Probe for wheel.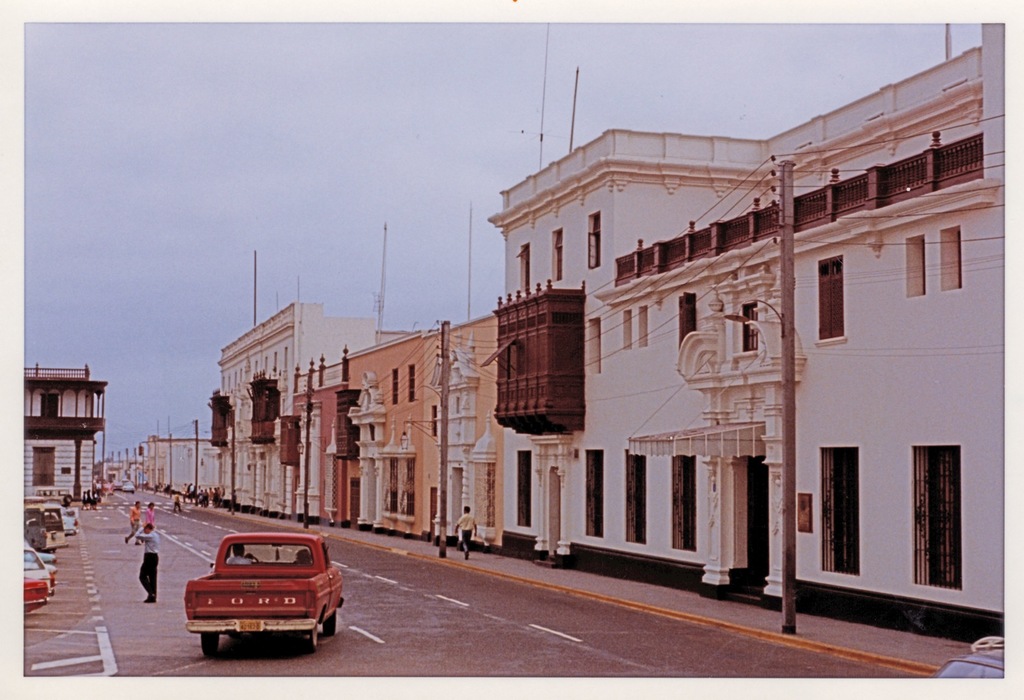
Probe result: {"x1": 198, "y1": 632, "x2": 221, "y2": 657}.
